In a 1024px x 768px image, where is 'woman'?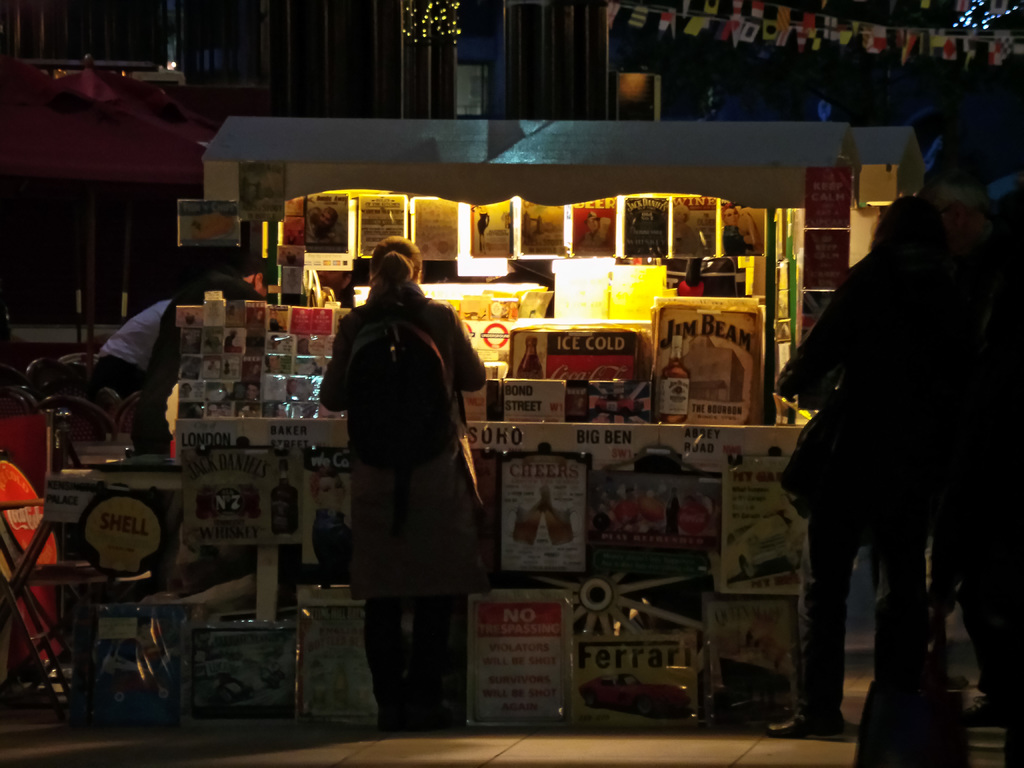
[579,211,609,252].
